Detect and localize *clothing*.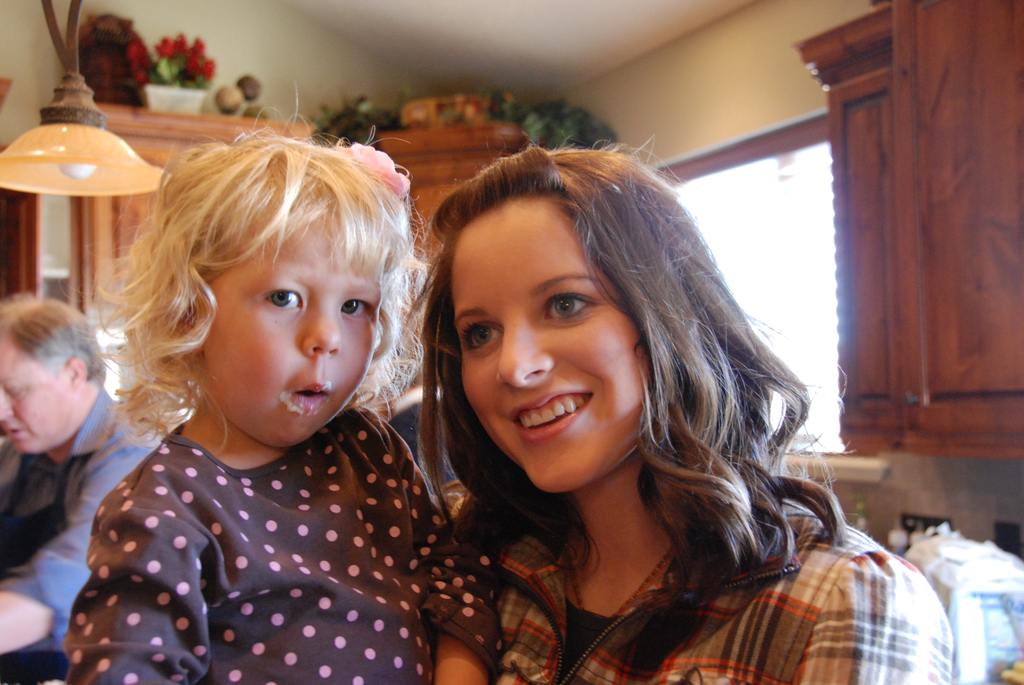
Localized at 0:390:175:659.
